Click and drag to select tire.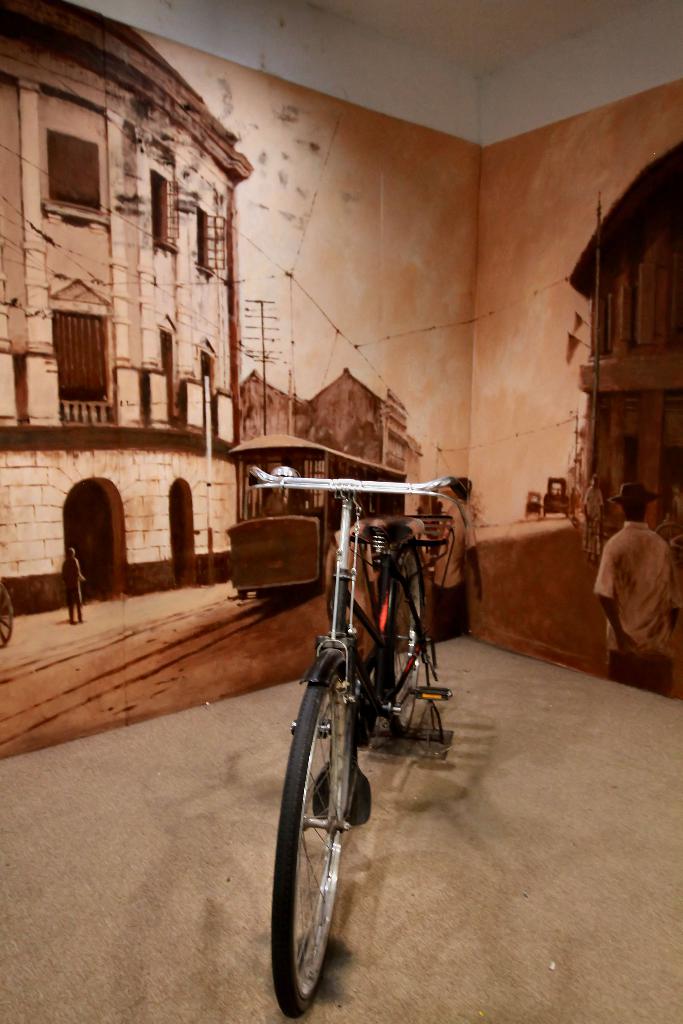
Selection: (290, 677, 372, 1016).
